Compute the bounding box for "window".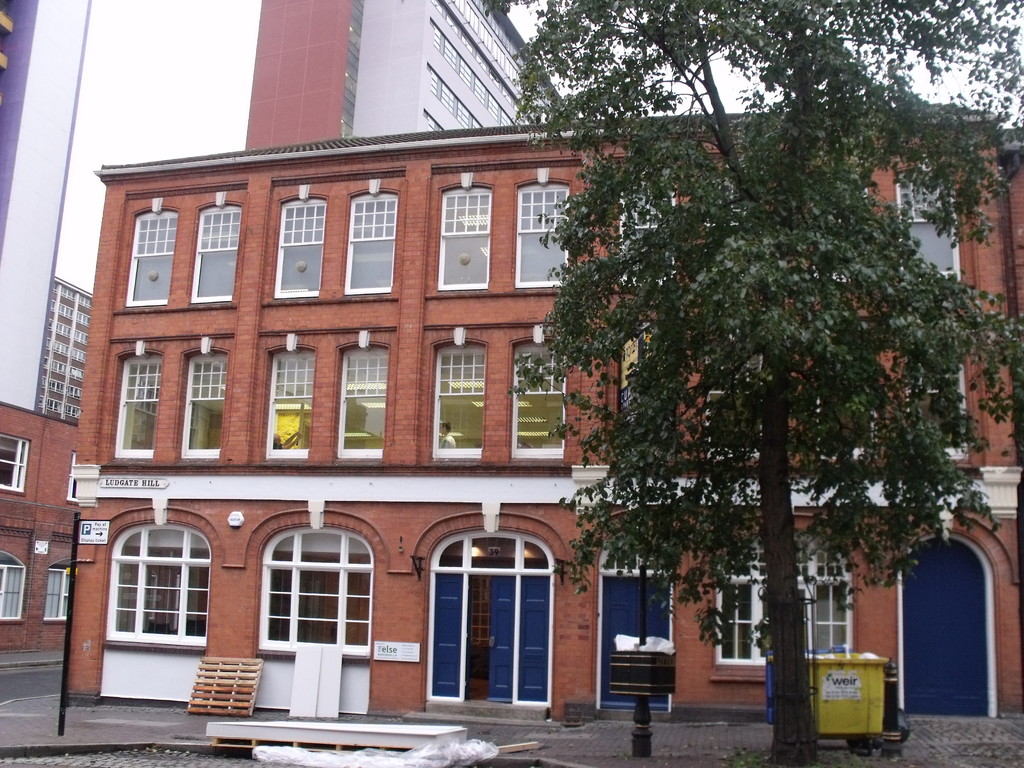
346 191 395 291.
